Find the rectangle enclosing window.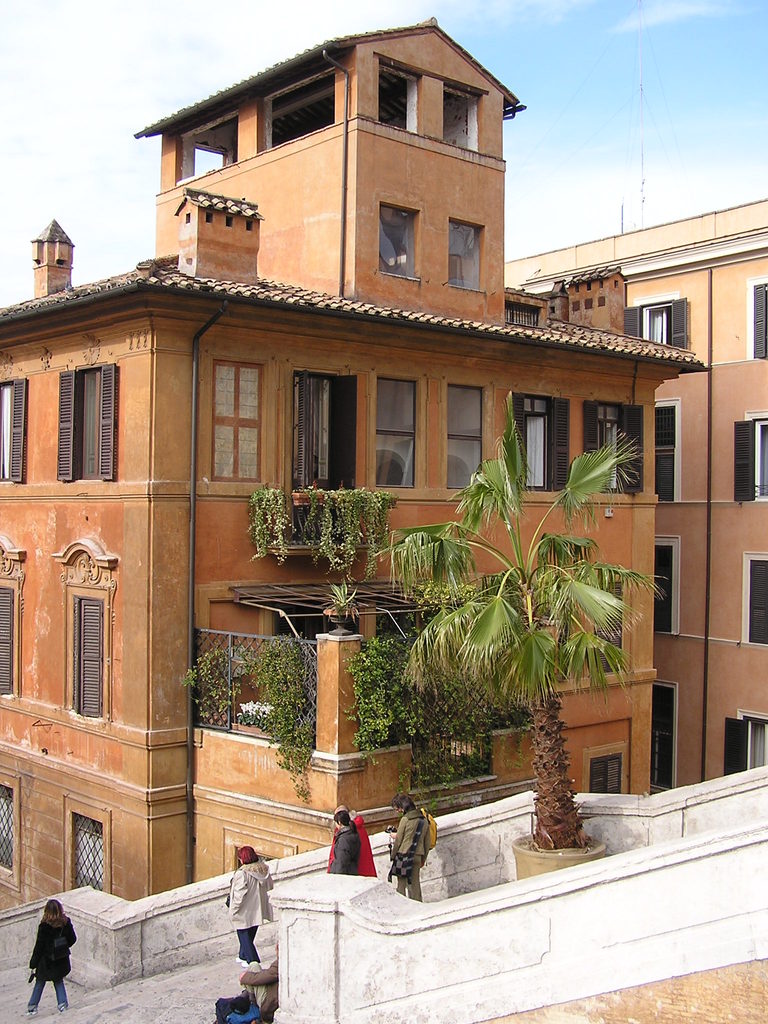
(211, 363, 265, 484).
